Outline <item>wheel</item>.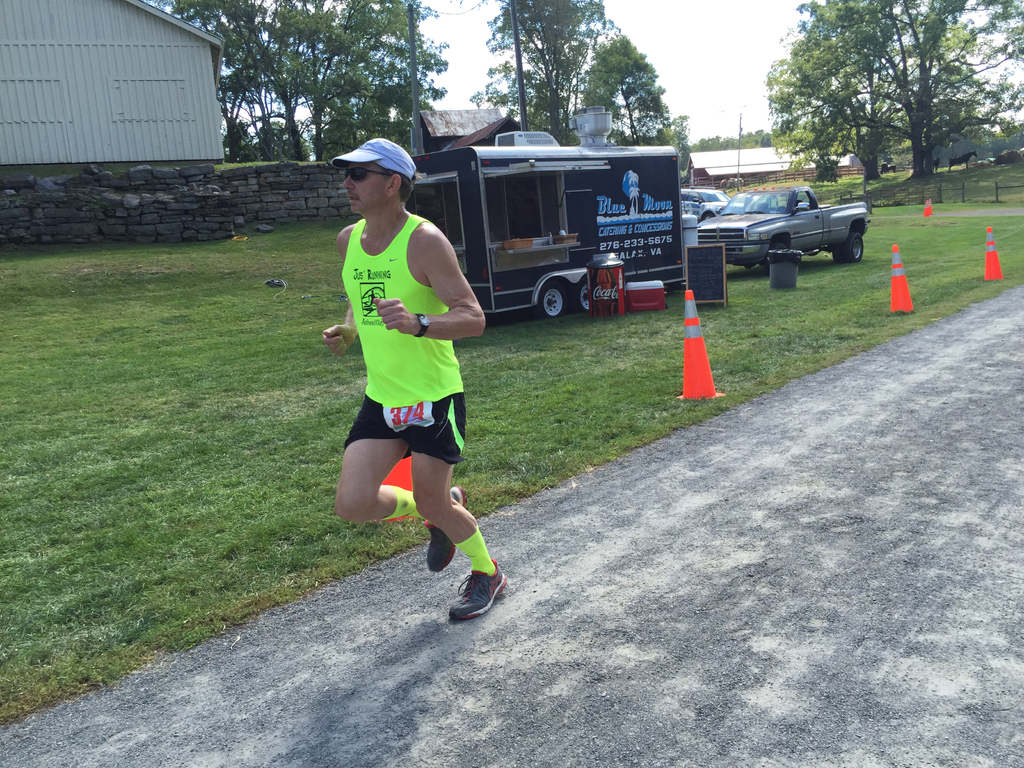
Outline: [765, 239, 789, 269].
